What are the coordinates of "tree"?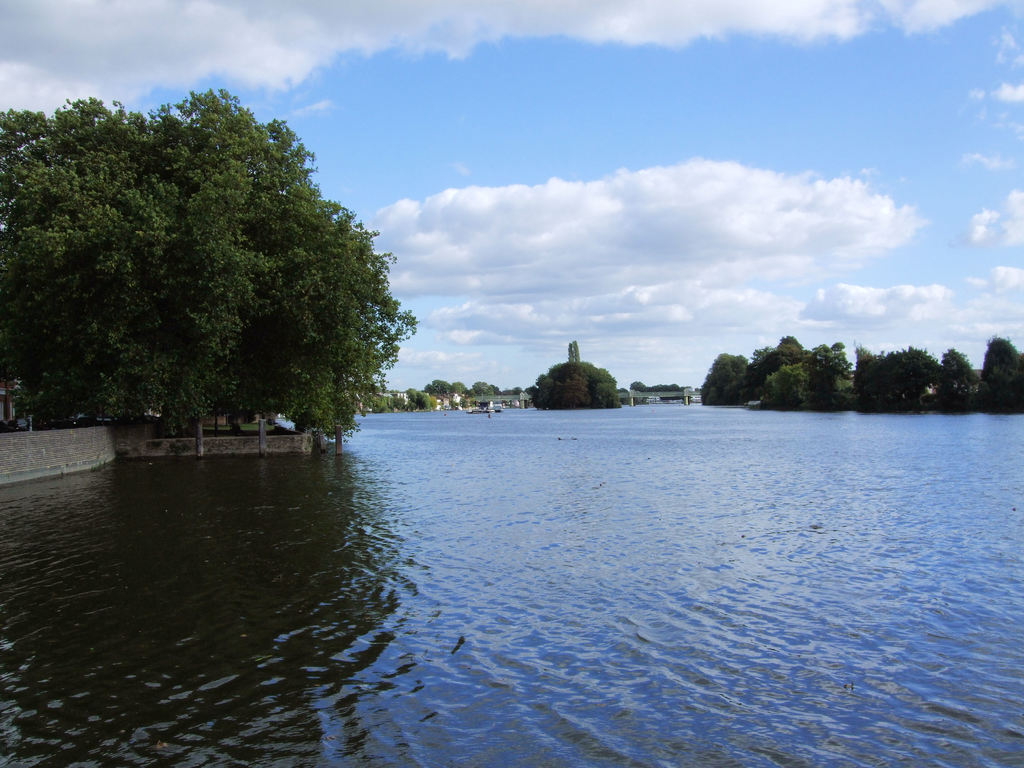
[399,387,442,410].
